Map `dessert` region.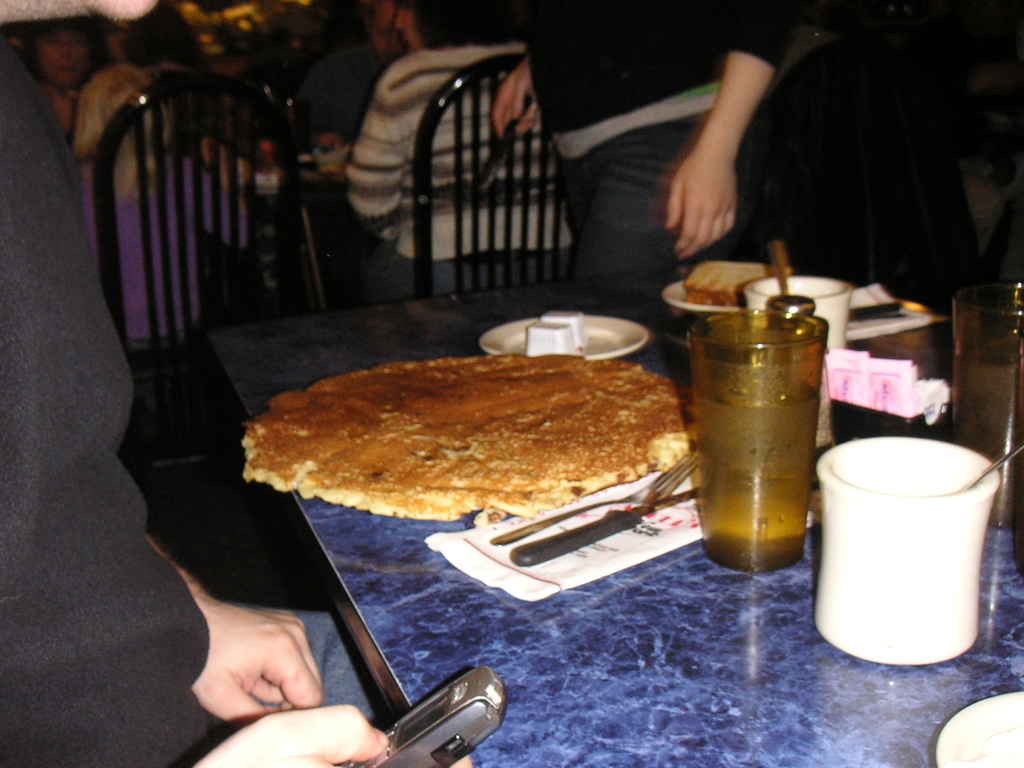
Mapped to locate(680, 252, 794, 307).
